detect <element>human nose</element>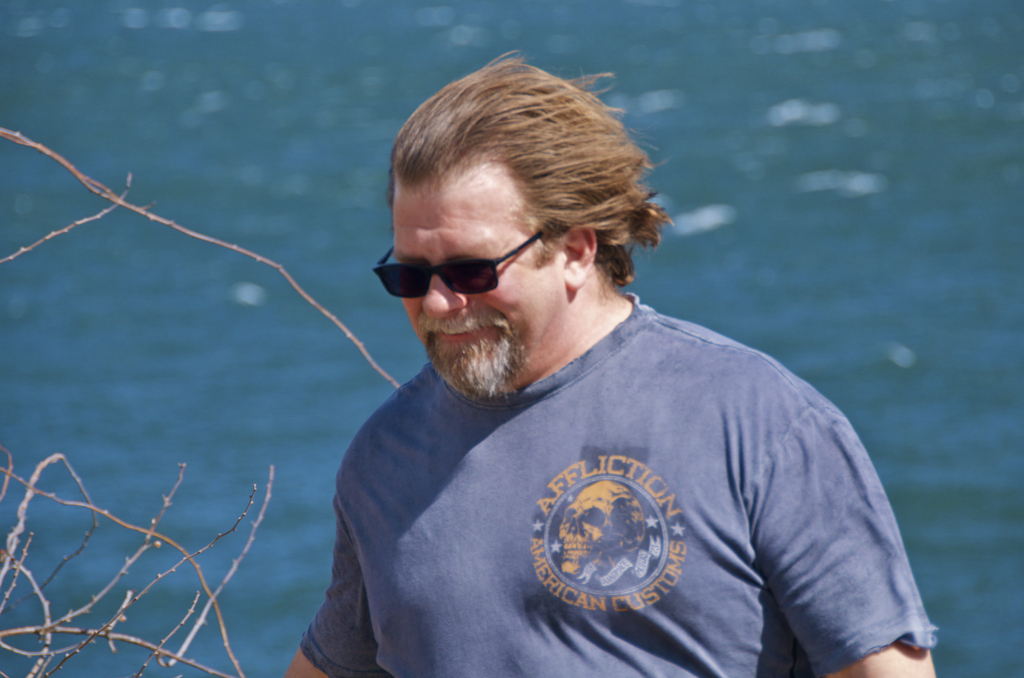
bbox=[422, 272, 468, 319]
